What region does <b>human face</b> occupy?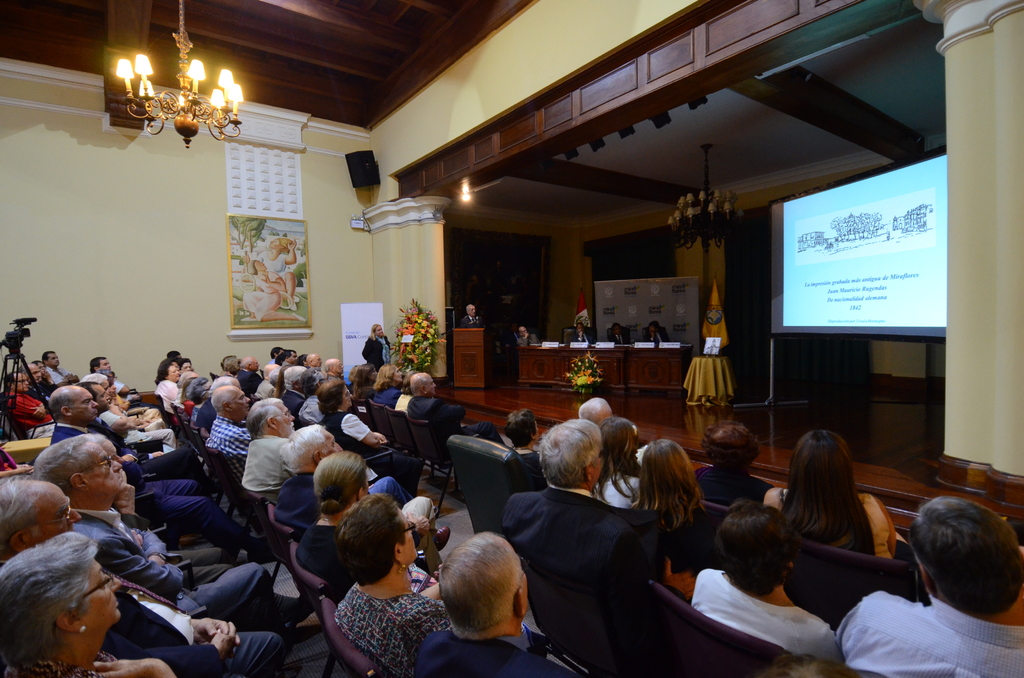
(x1=344, y1=389, x2=353, y2=407).
